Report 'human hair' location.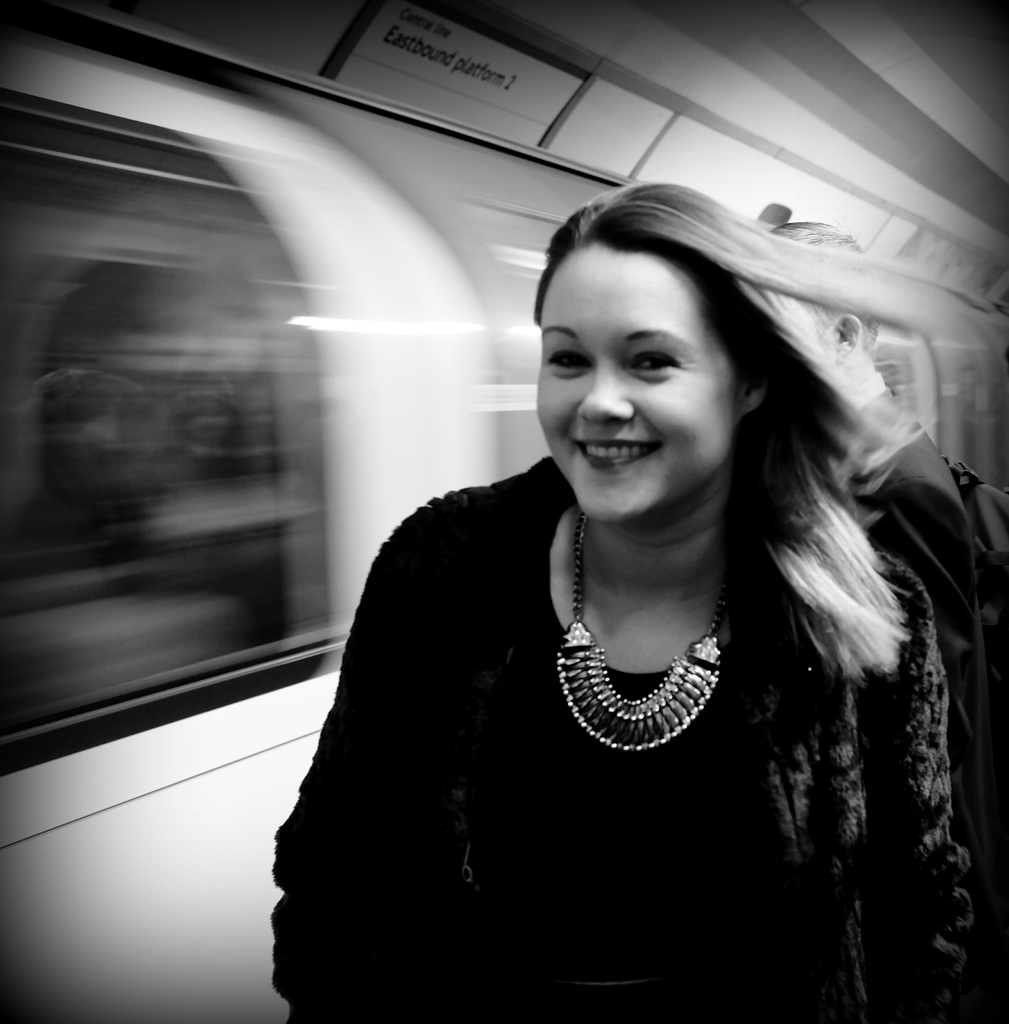
Report: box=[527, 177, 1008, 682].
